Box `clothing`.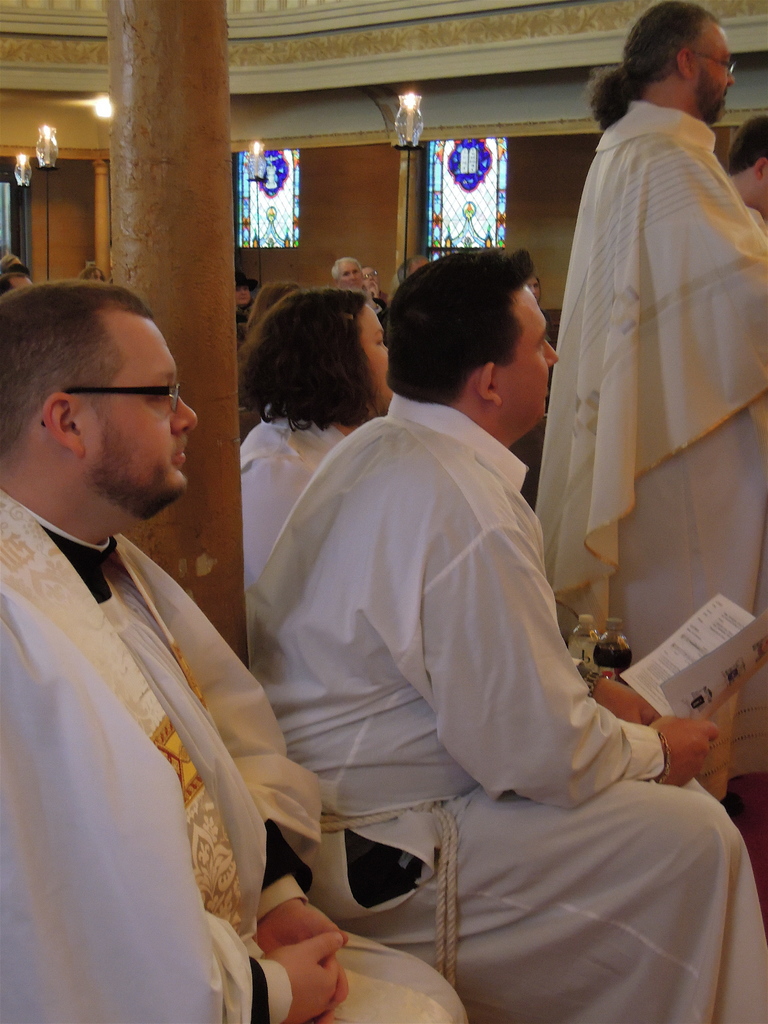
{"left": 529, "top": 90, "right": 767, "bottom": 797}.
